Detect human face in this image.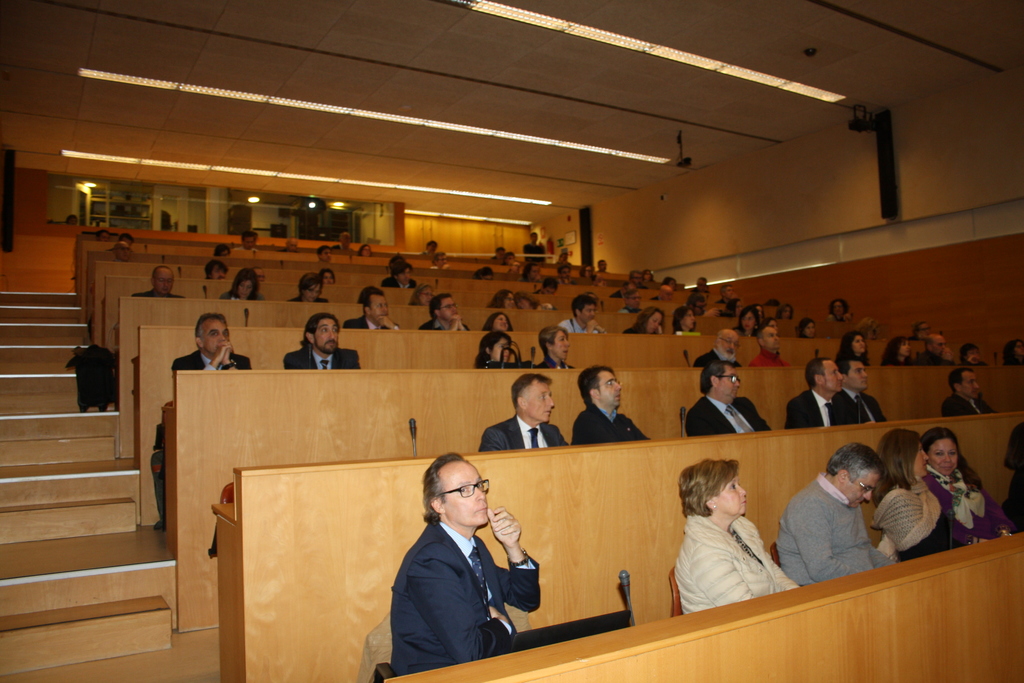
Detection: box(914, 441, 931, 477).
